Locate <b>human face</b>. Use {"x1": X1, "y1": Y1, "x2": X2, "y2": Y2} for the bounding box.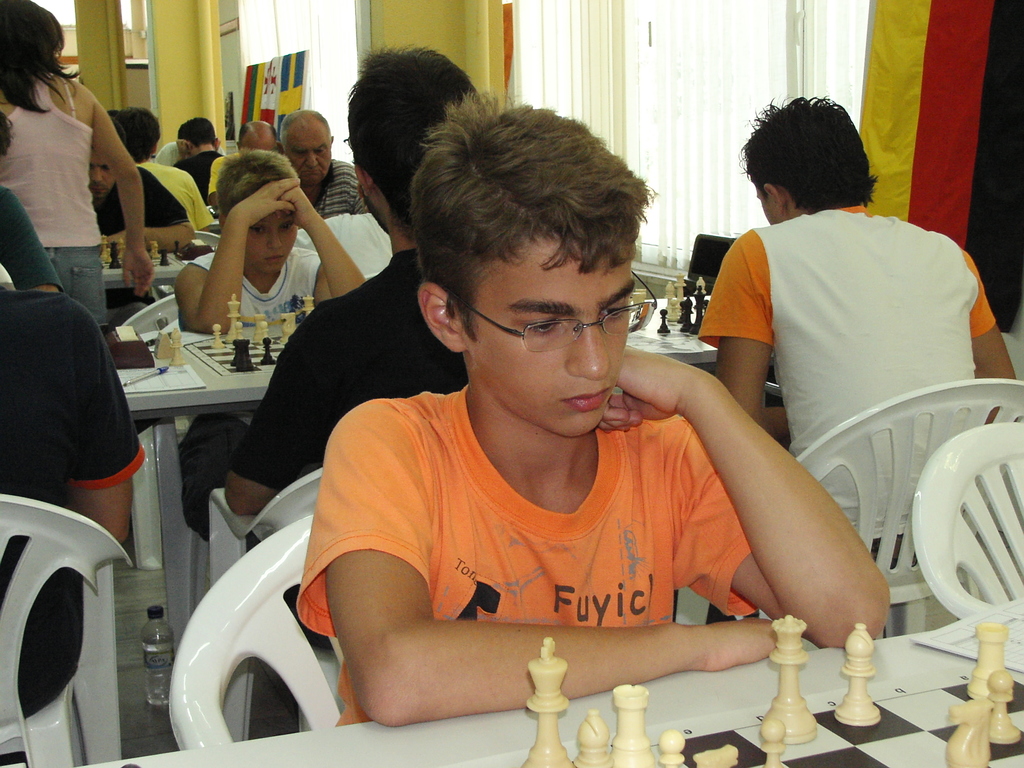
{"x1": 456, "y1": 237, "x2": 657, "y2": 433}.
